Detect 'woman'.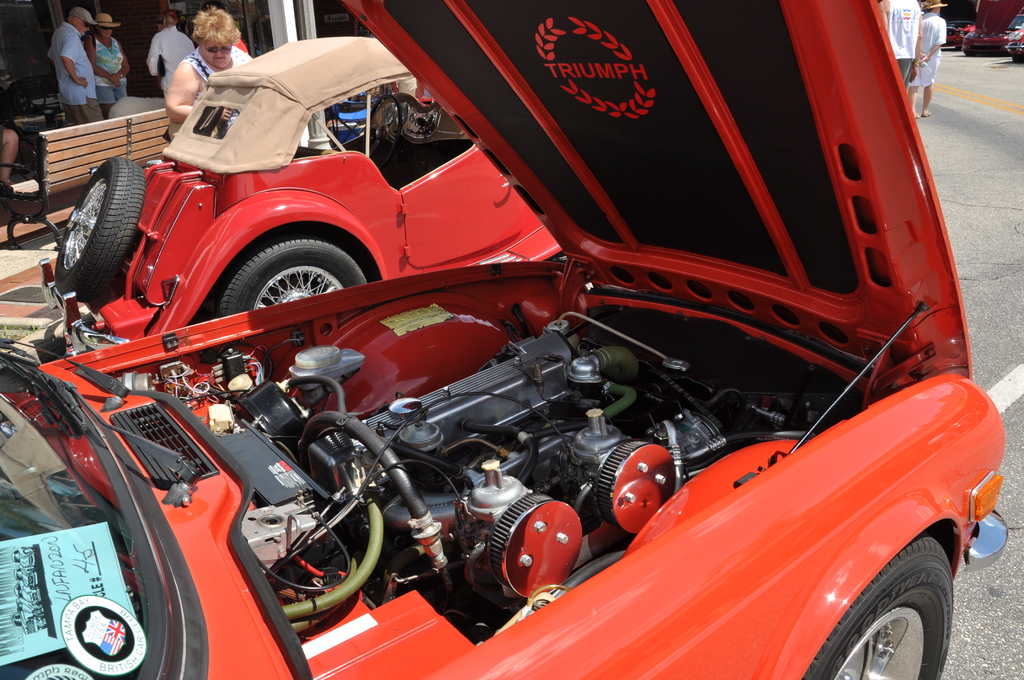
Detected at box(160, 8, 255, 149).
